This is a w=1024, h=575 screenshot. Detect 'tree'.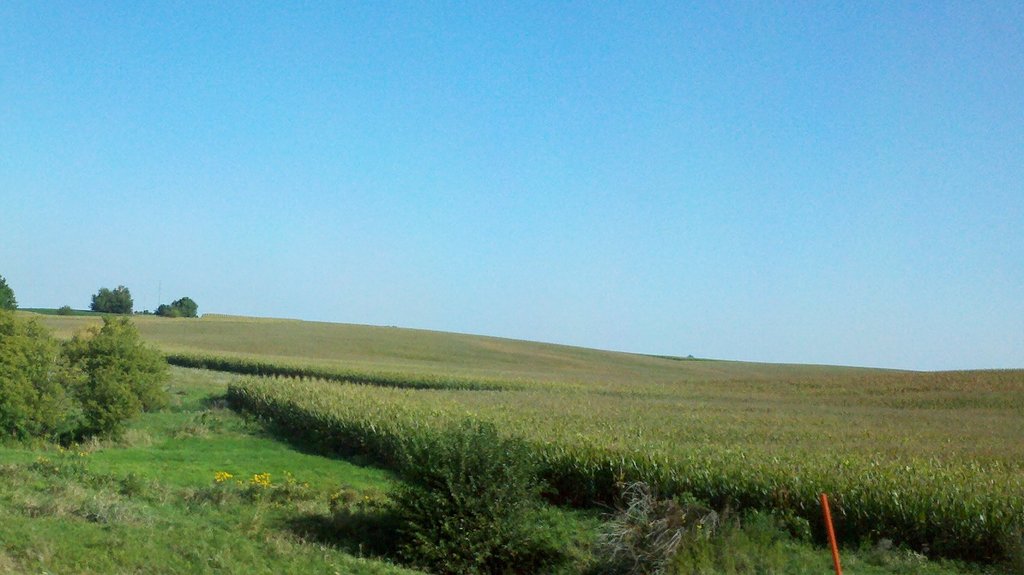
[x1=94, y1=284, x2=128, y2=316].
